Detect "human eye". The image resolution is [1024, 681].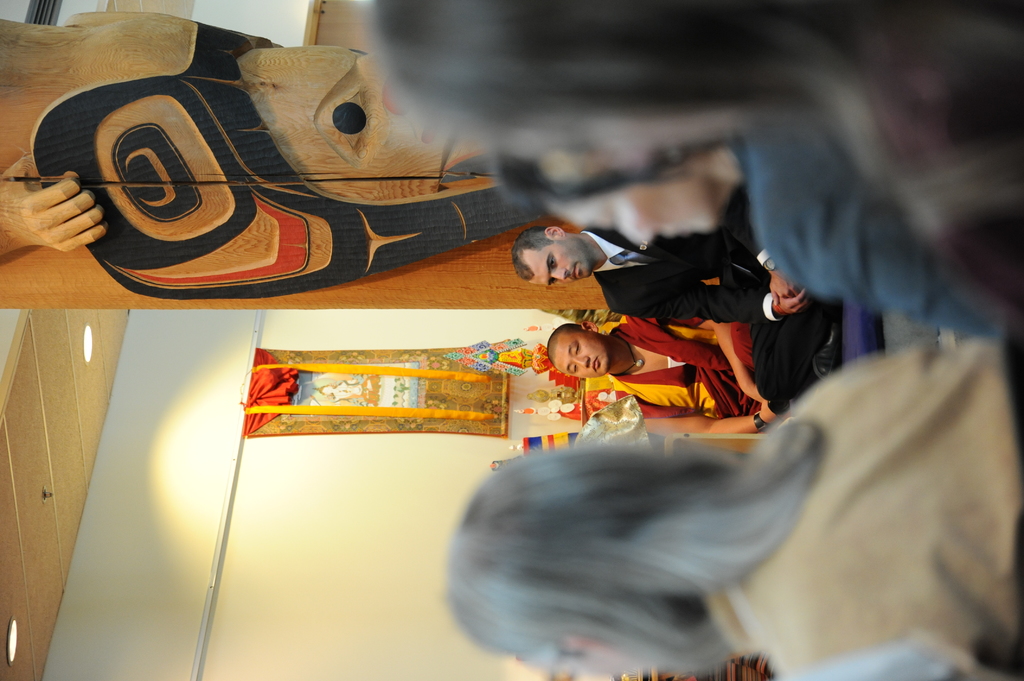
(left=568, top=365, right=580, bottom=376).
